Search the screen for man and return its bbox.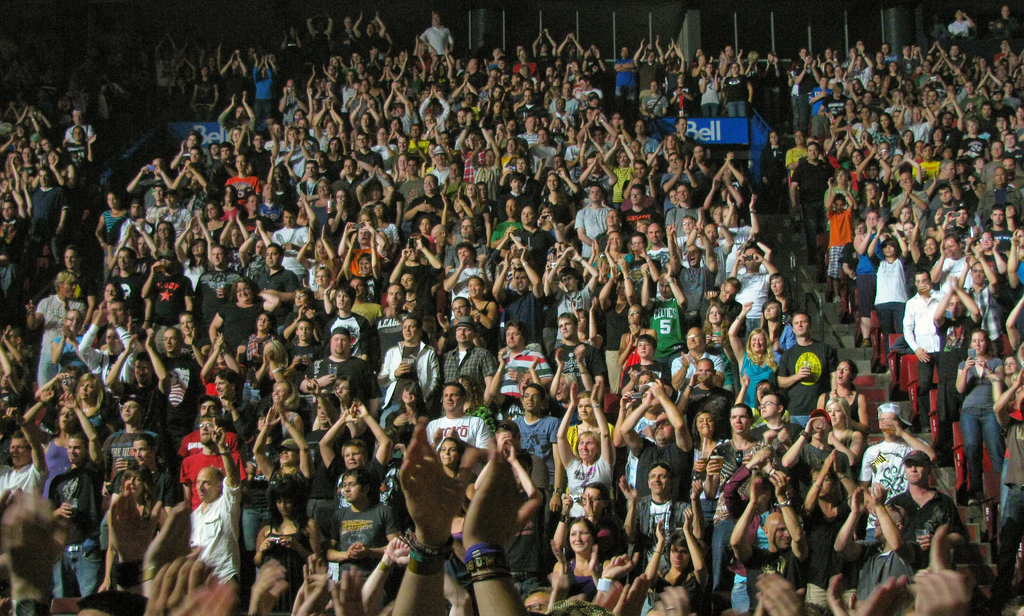
Found: <box>890,173,926,236</box>.
